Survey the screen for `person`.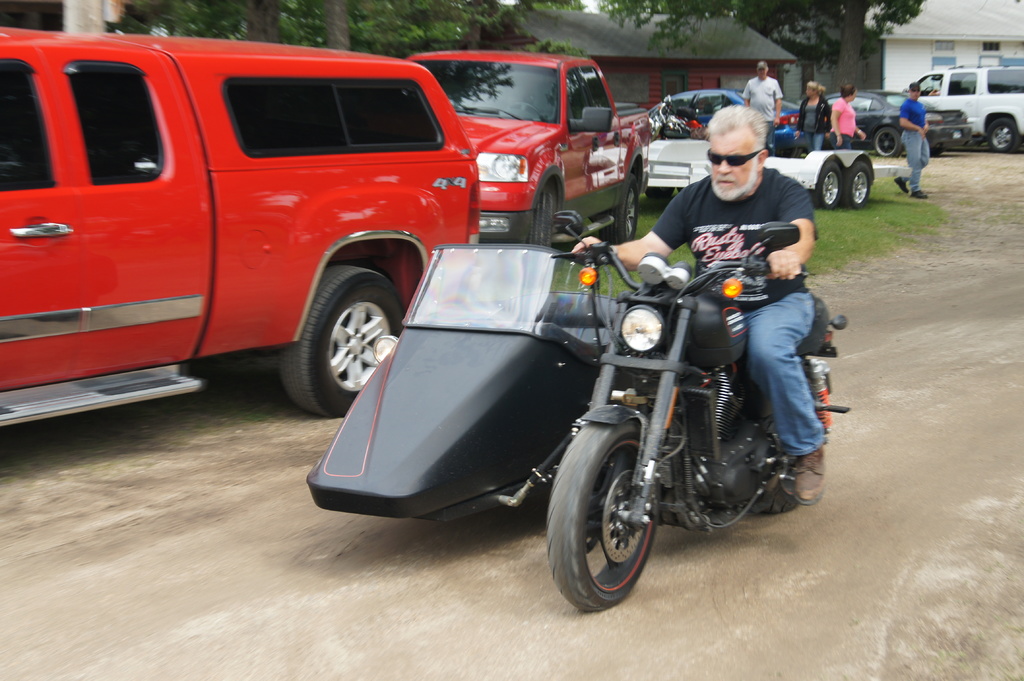
Survey found: {"x1": 799, "y1": 82, "x2": 829, "y2": 161}.
